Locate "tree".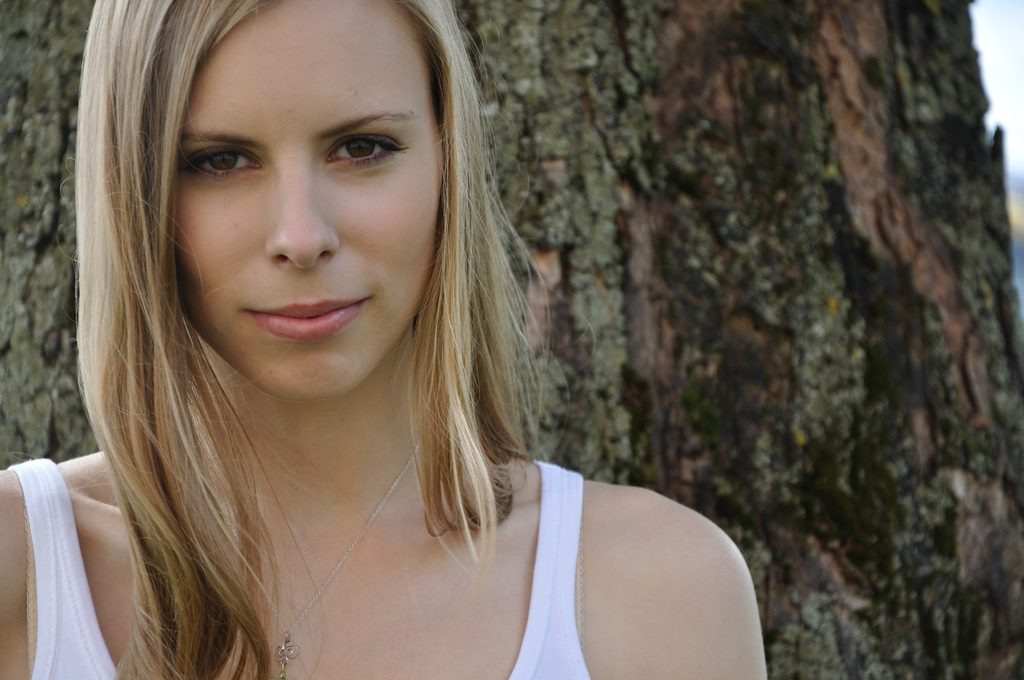
Bounding box: [0, 0, 1023, 679].
